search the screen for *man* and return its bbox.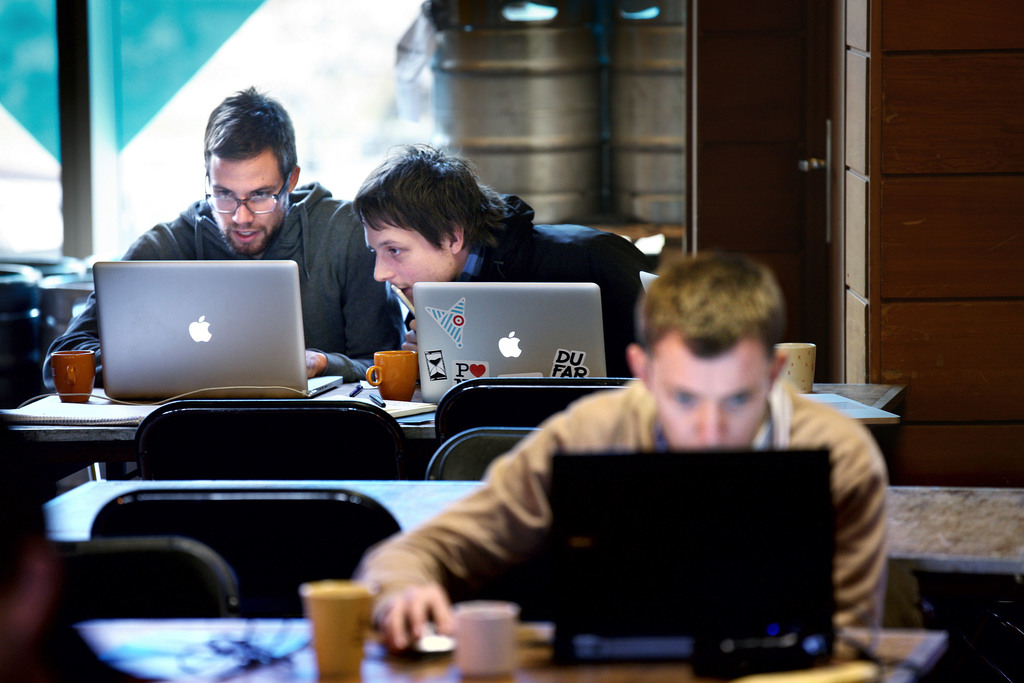
Found: (347,133,646,380).
